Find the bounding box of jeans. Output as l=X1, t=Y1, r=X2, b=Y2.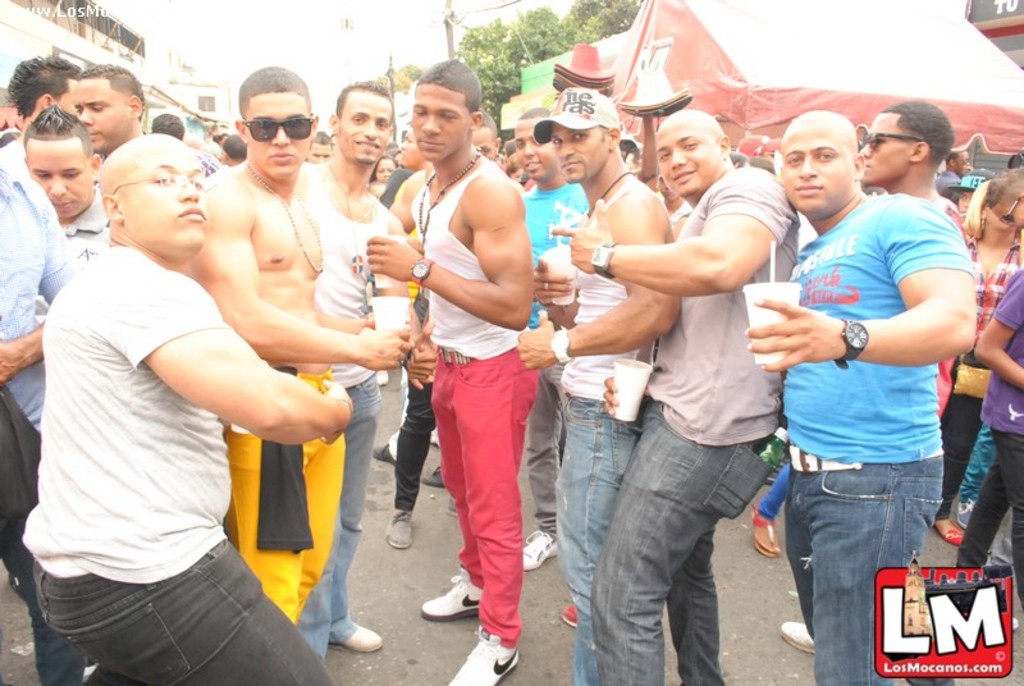
l=790, t=444, r=951, b=685.
